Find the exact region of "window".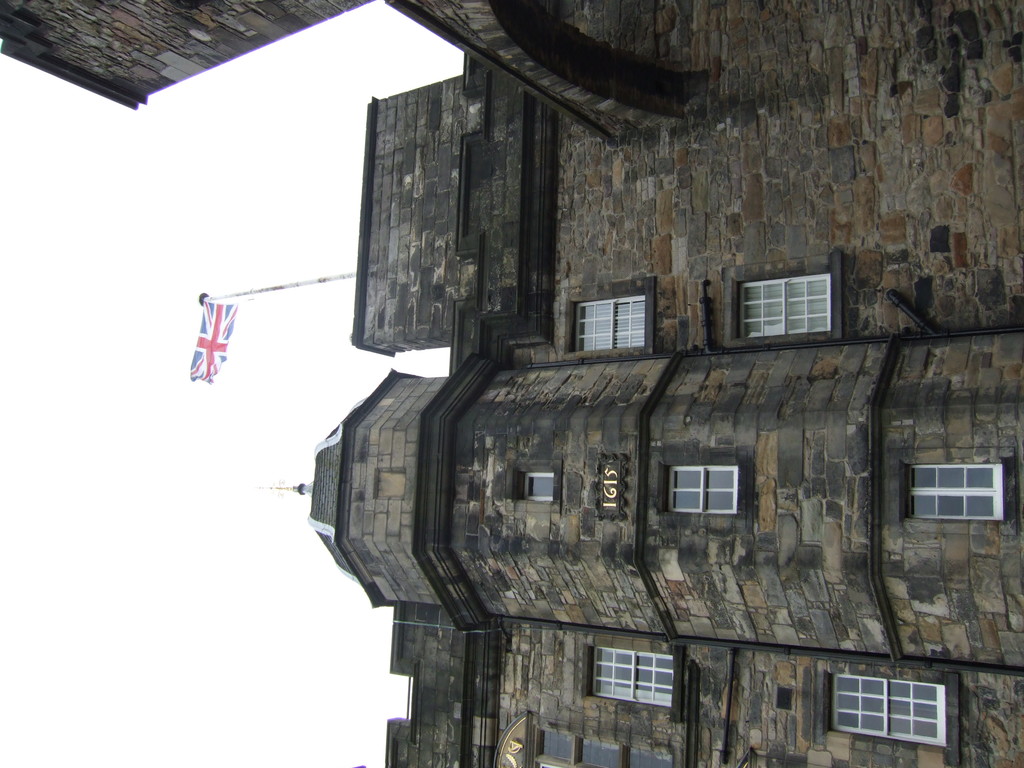
Exact region: Rect(822, 678, 948, 740).
